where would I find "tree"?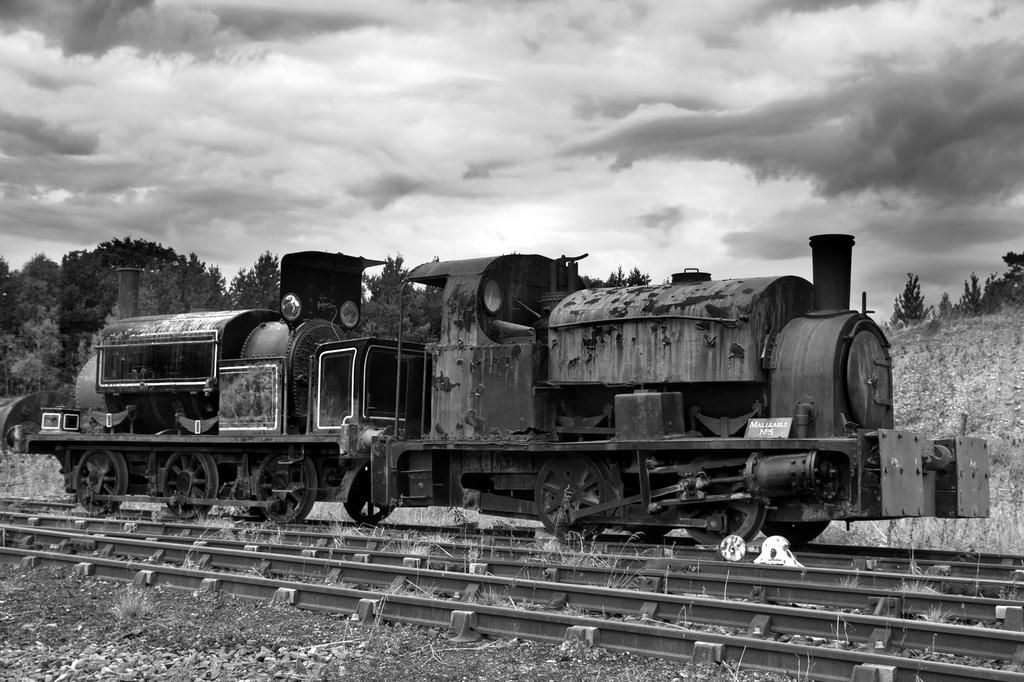
At x1=997 y1=246 x2=1023 y2=263.
